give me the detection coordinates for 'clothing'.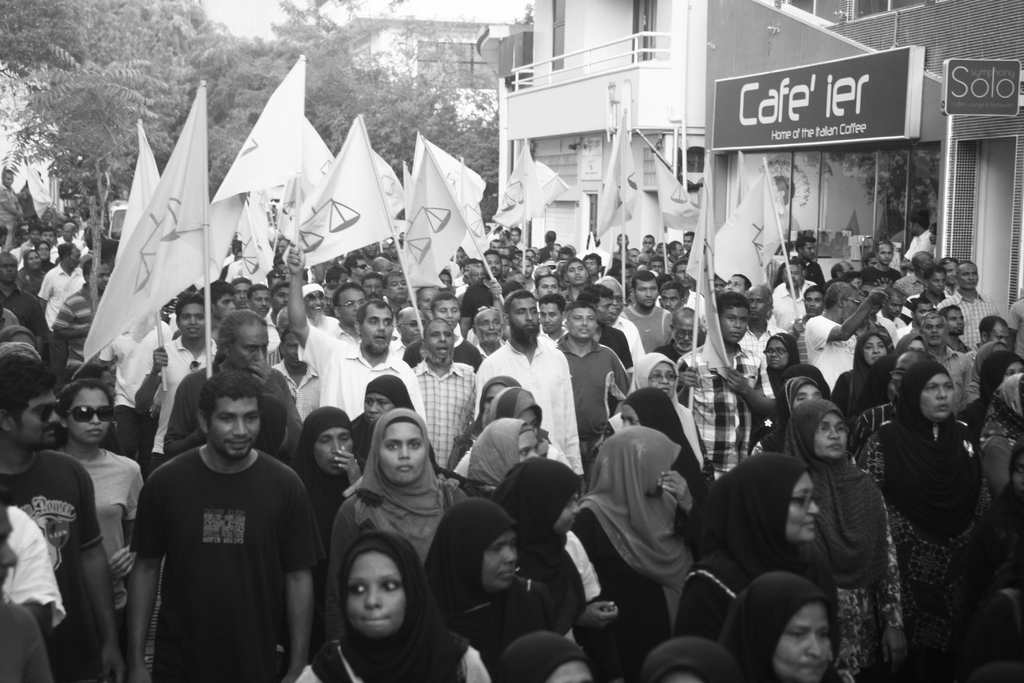
[735,565,821,682].
